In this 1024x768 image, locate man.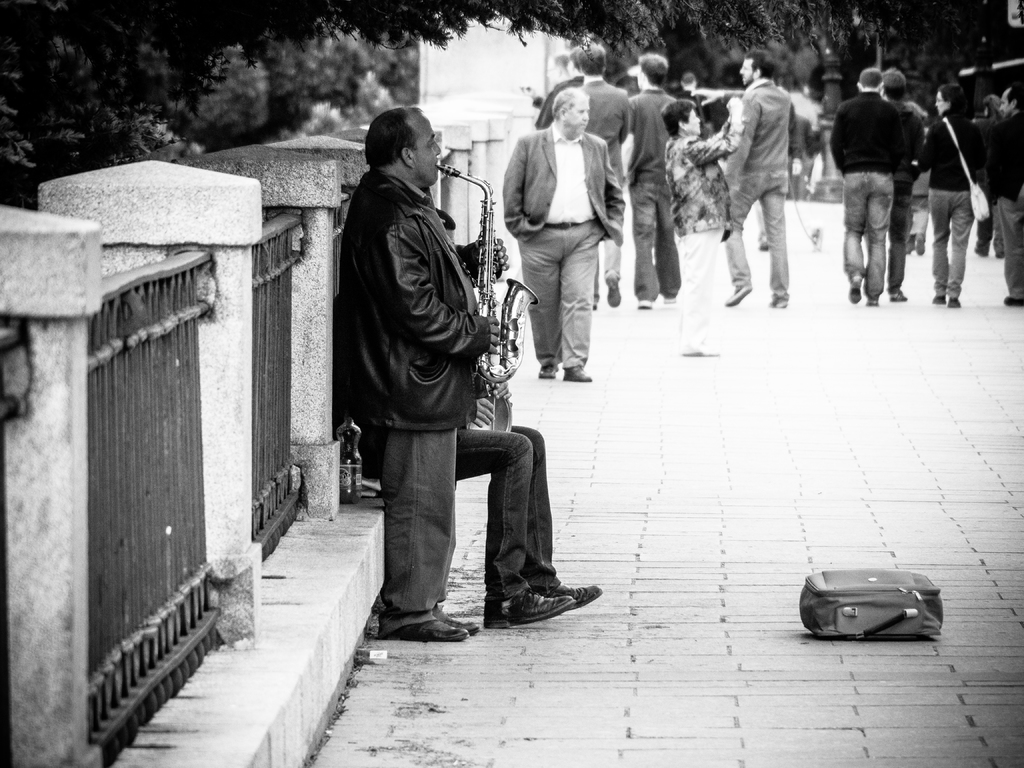
Bounding box: box=[501, 87, 627, 383].
